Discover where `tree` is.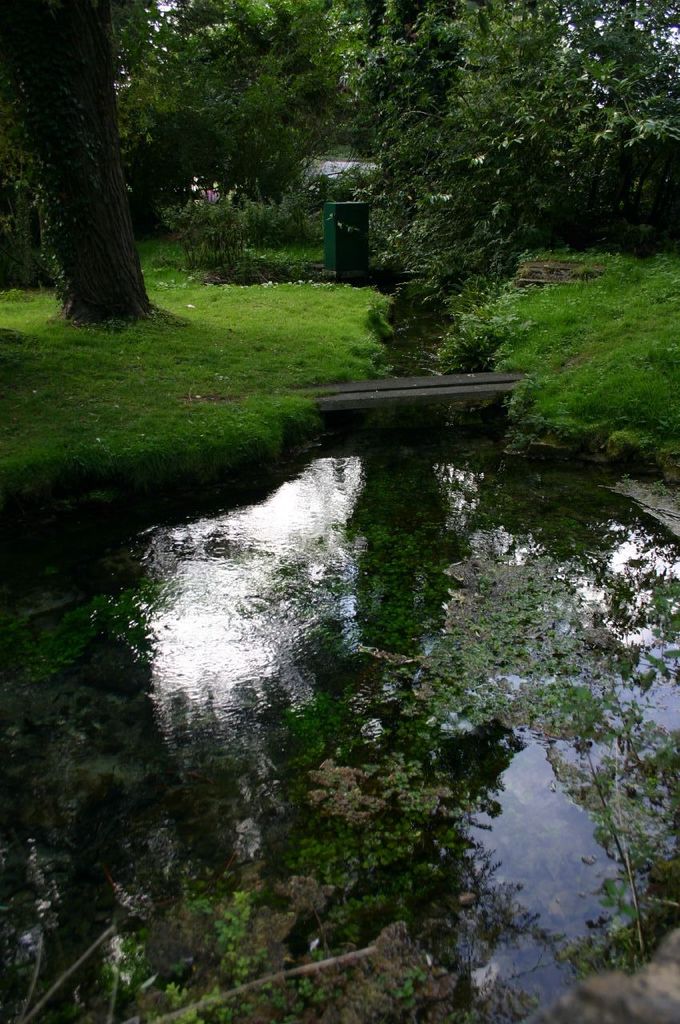
Discovered at 11 3 168 310.
